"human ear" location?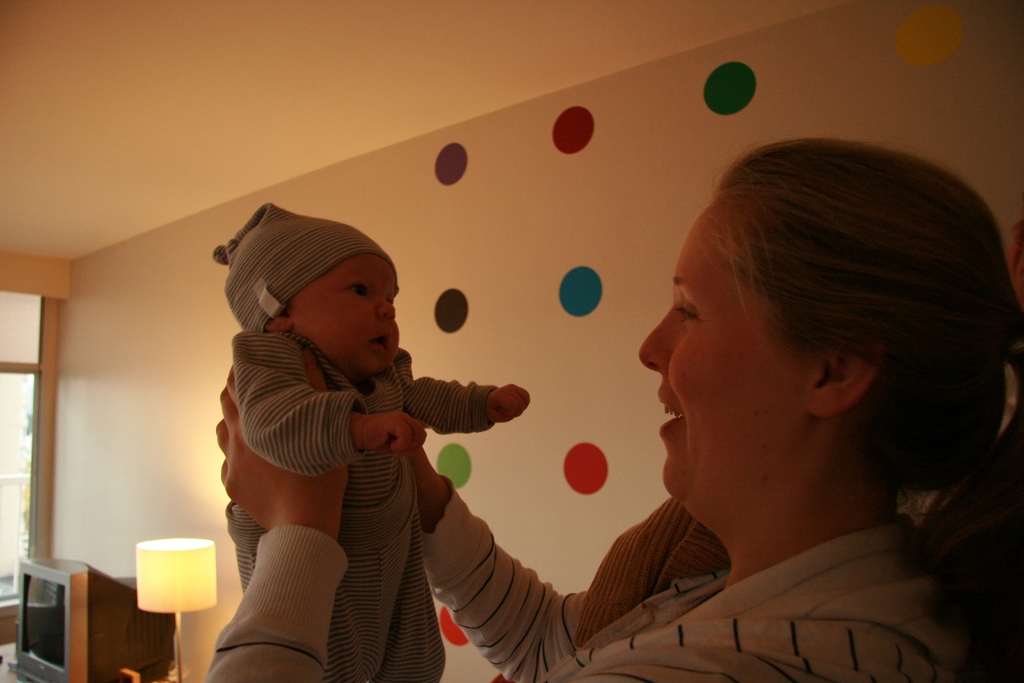
bbox(264, 307, 294, 336)
